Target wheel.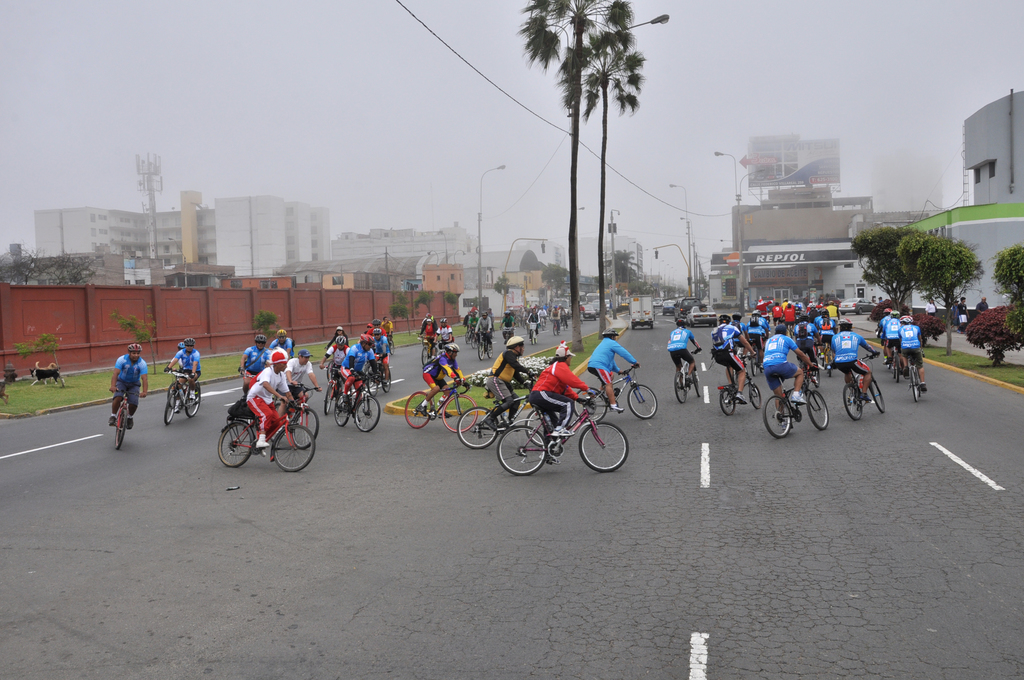
Target region: (321, 387, 330, 417).
